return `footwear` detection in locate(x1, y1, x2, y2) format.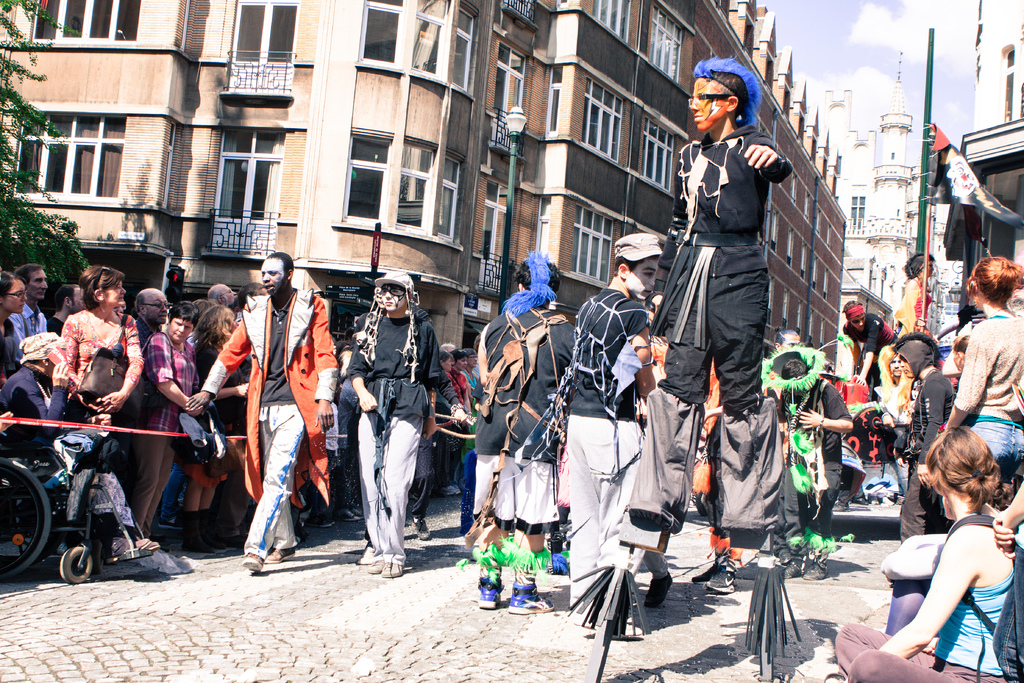
locate(417, 522, 428, 542).
